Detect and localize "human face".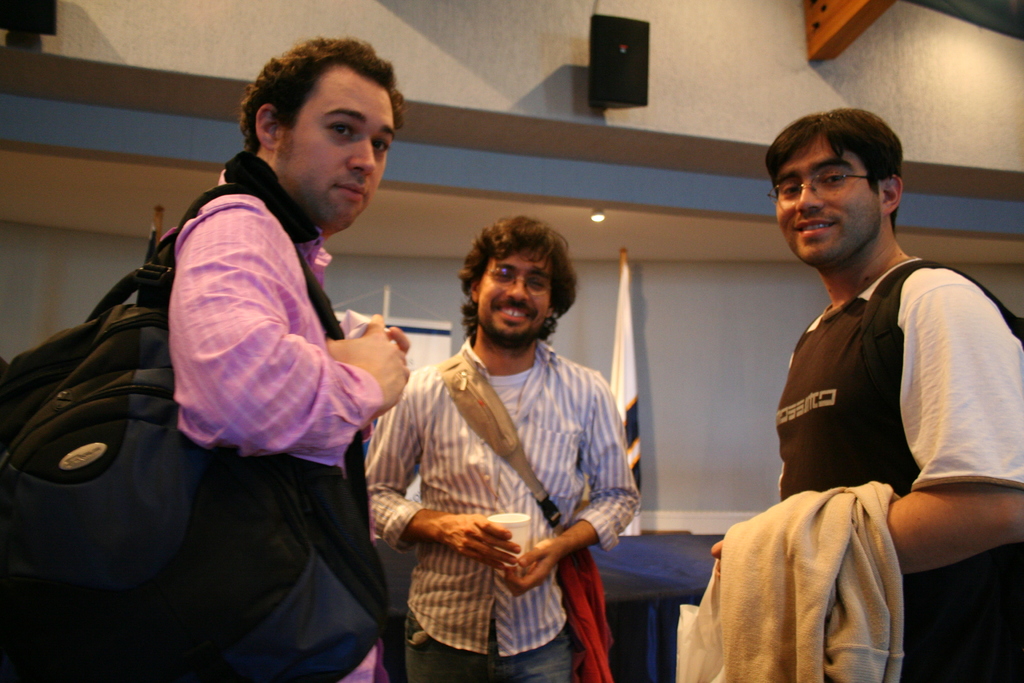
Localized at crop(278, 72, 397, 223).
